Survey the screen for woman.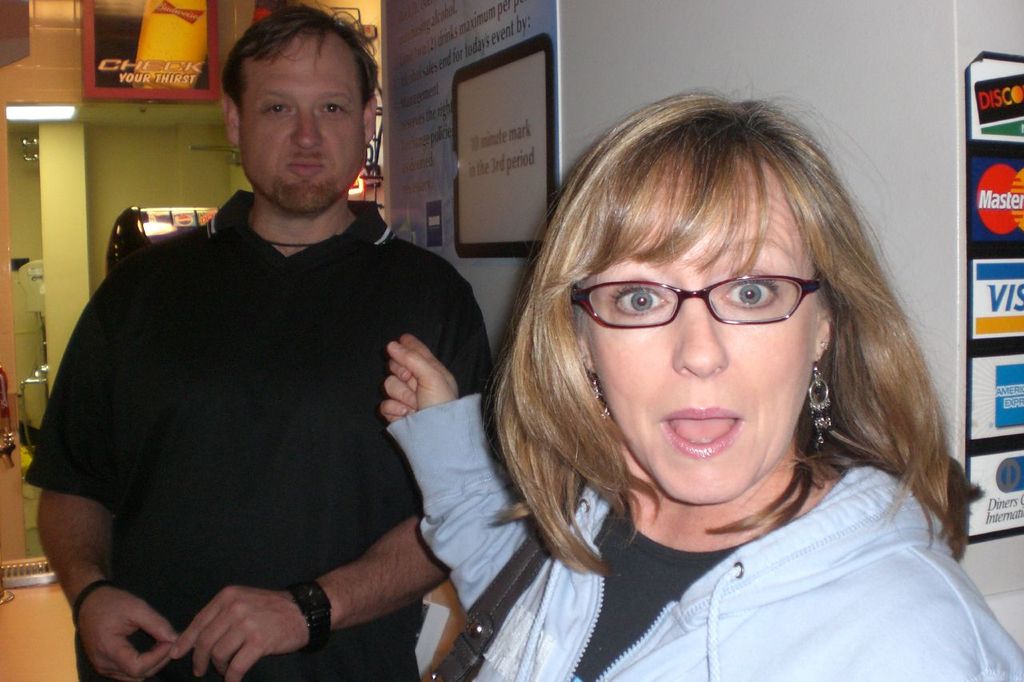
Survey found: l=378, t=89, r=1016, b=679.
